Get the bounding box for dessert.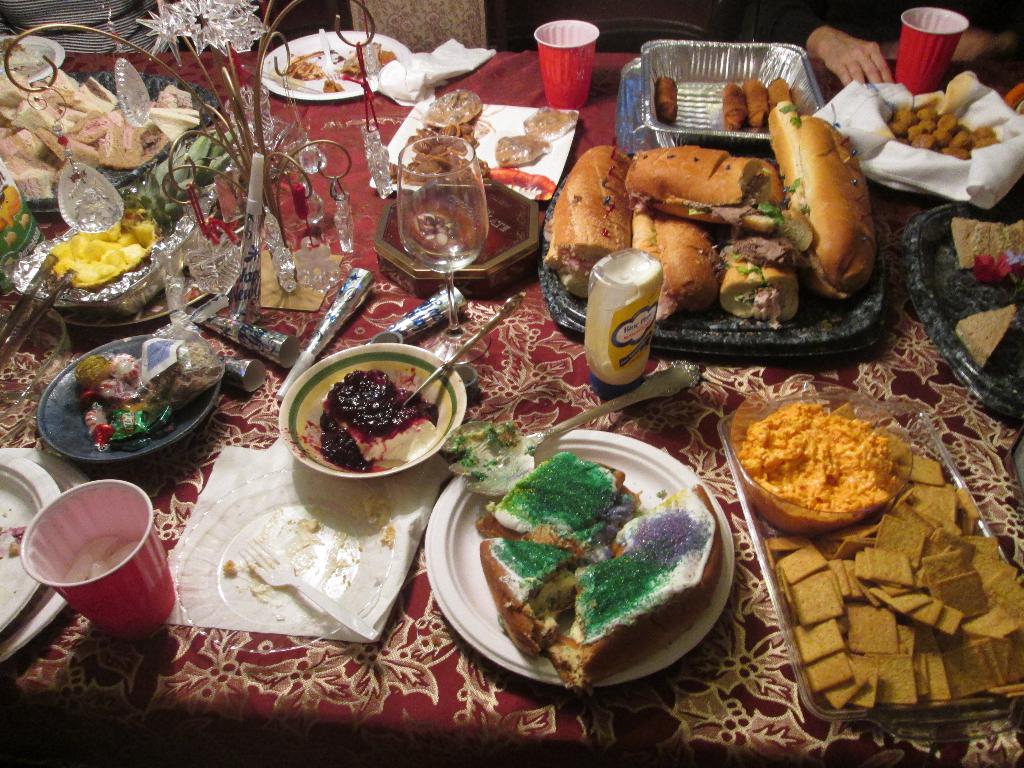
crop(547, 142, 644, 298).
